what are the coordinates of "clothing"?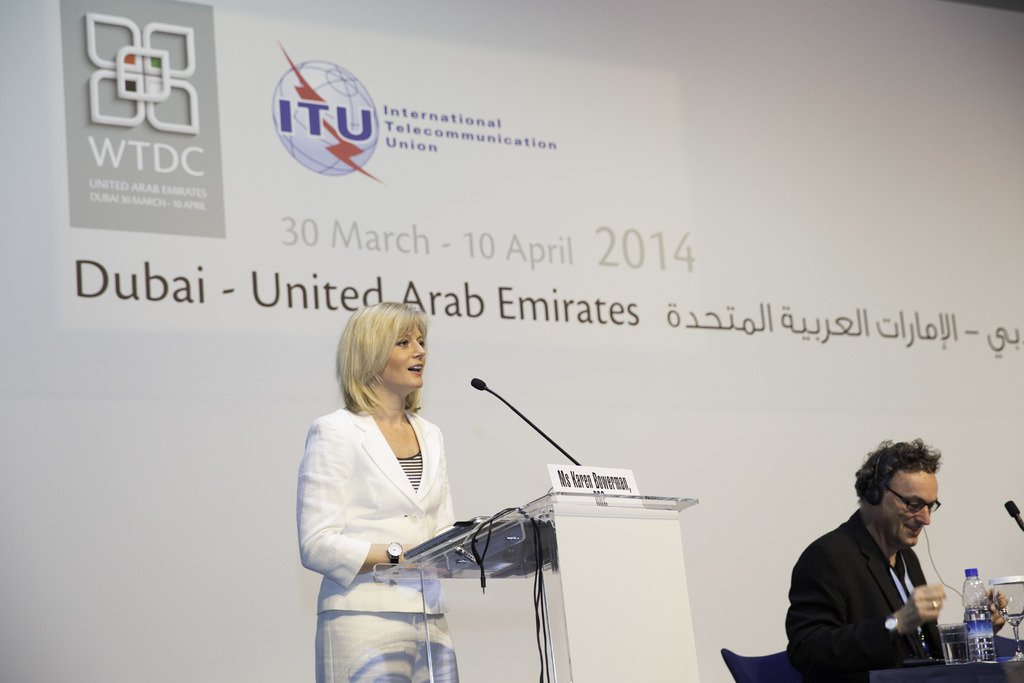
crop(785, 513, 943, 682).
